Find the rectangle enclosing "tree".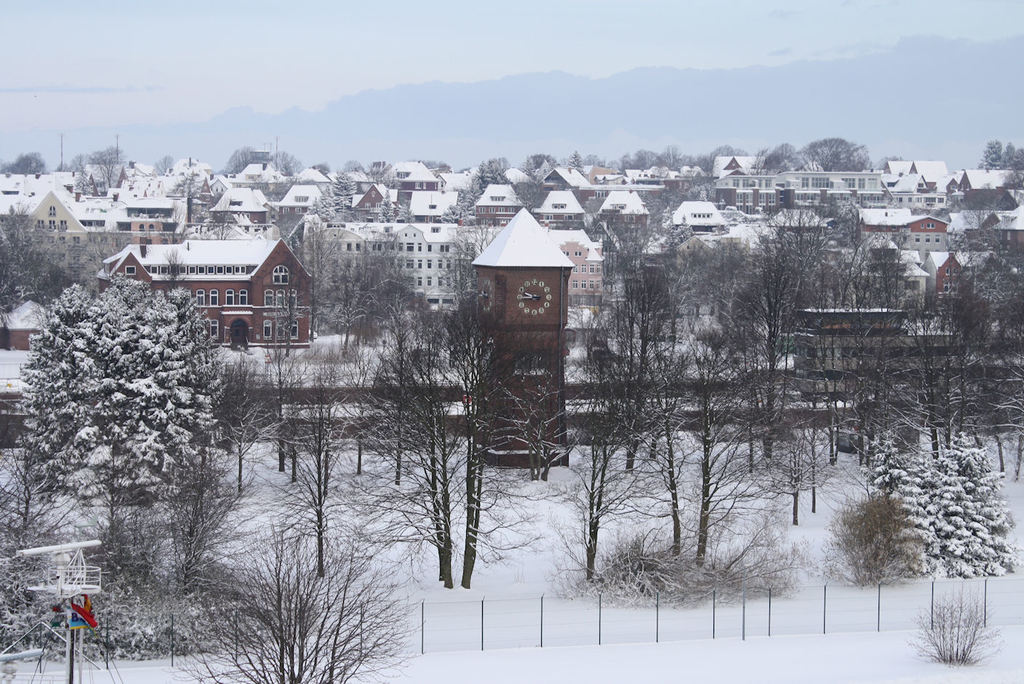
pyautogui.locateOnScreen(509, 148, 564, 186).
